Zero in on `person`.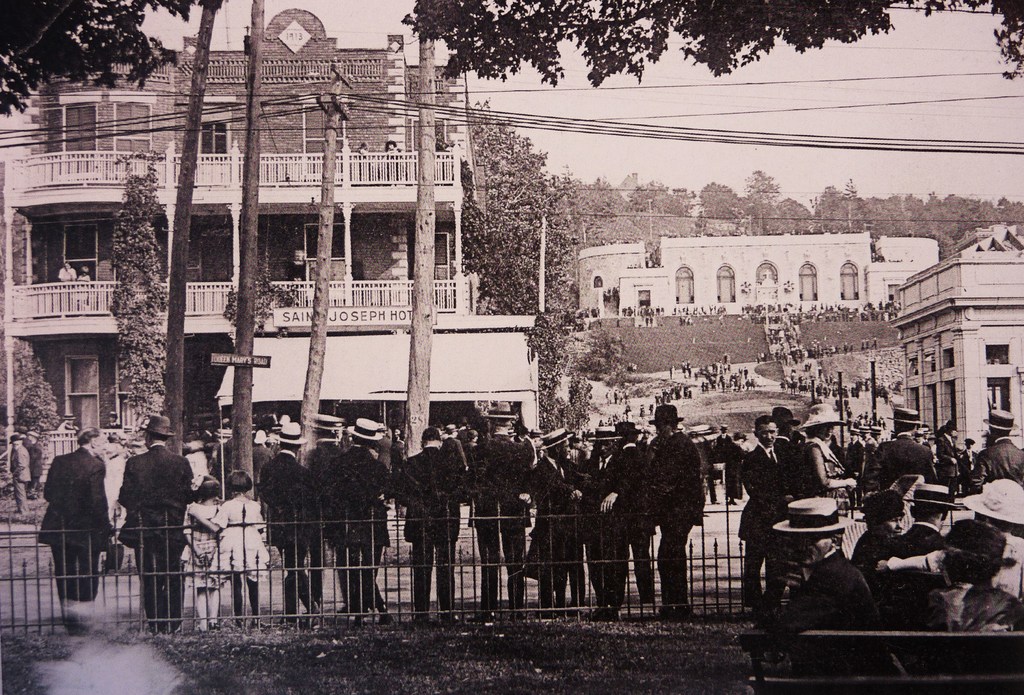
Zeroed in: [379,135,410,184].
